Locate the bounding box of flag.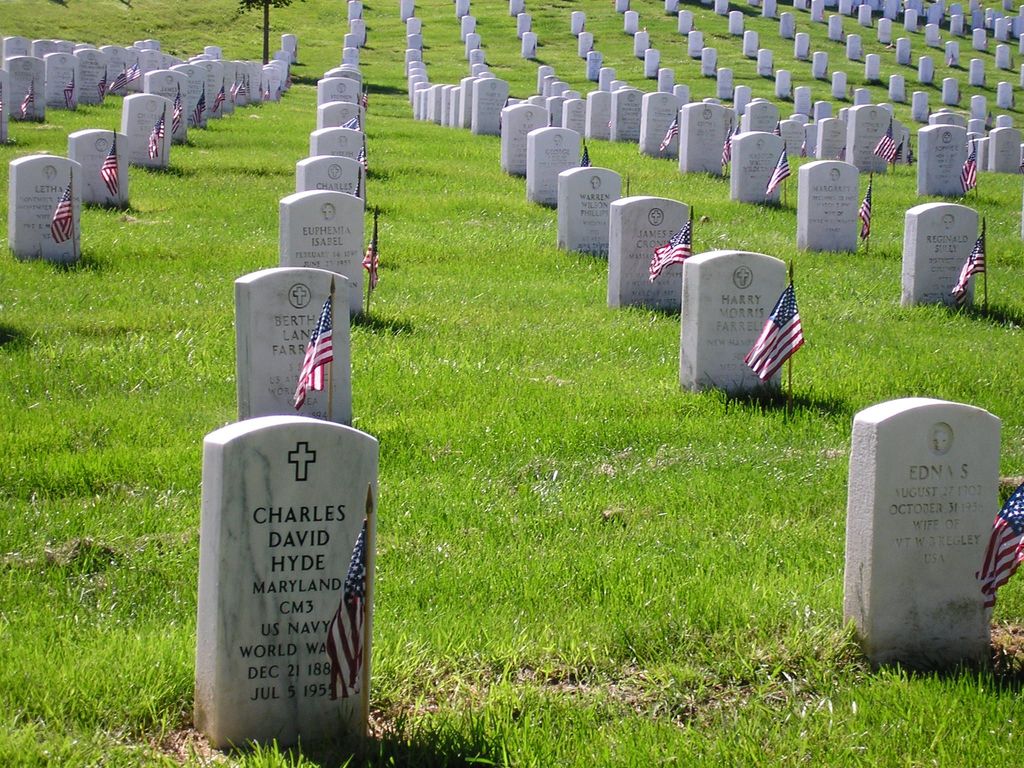
Bounding box: 959, 141, 979, 196.
